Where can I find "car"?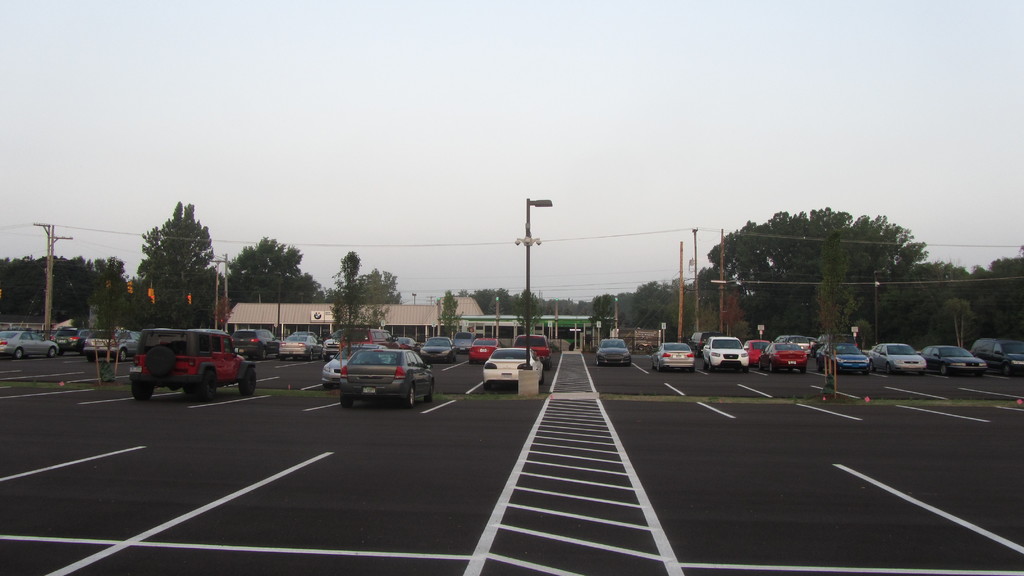
You can find it at [left=651, top=343, right=698, bottom=372].
